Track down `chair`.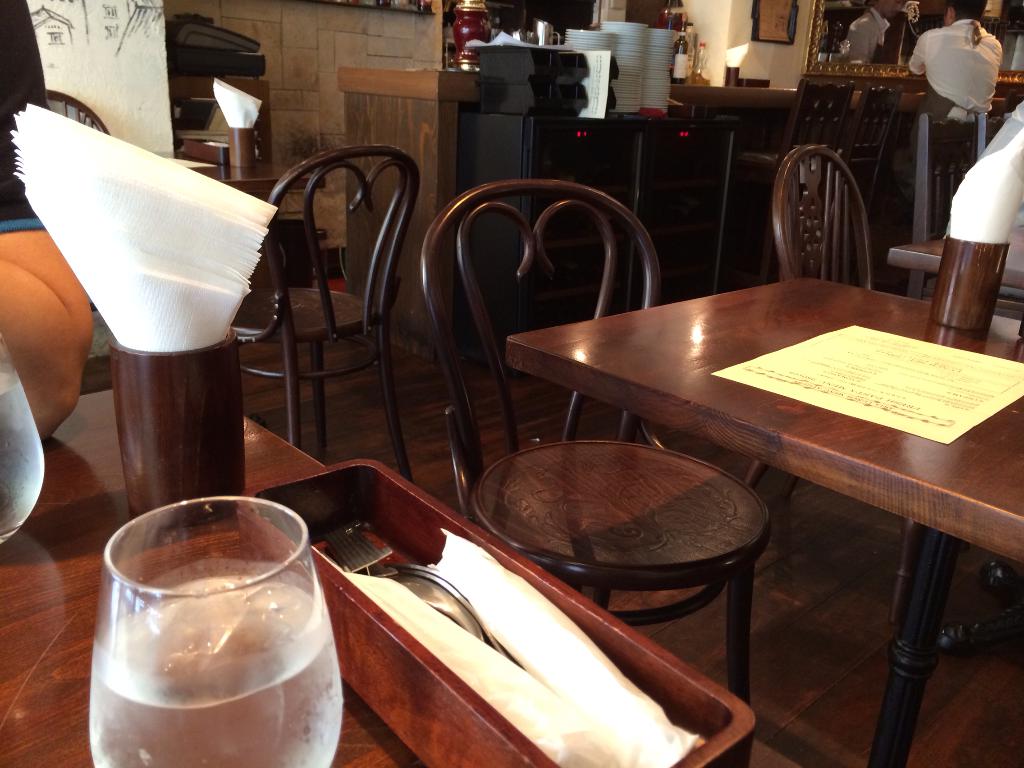
Tracked to 916:108:996:305.
